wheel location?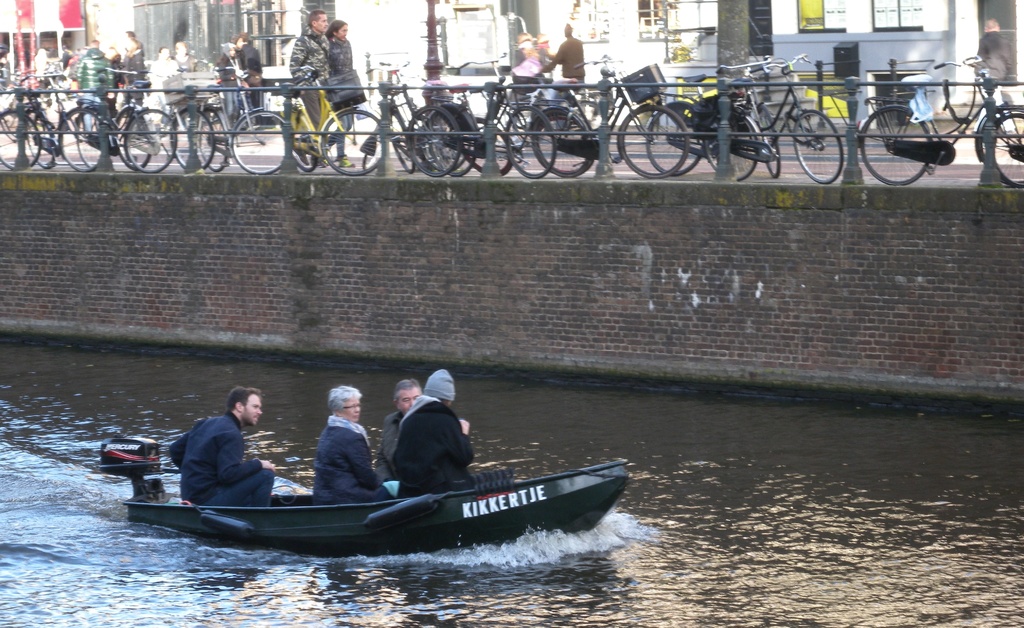
left=975, top=108, right=1002, bottom=161
